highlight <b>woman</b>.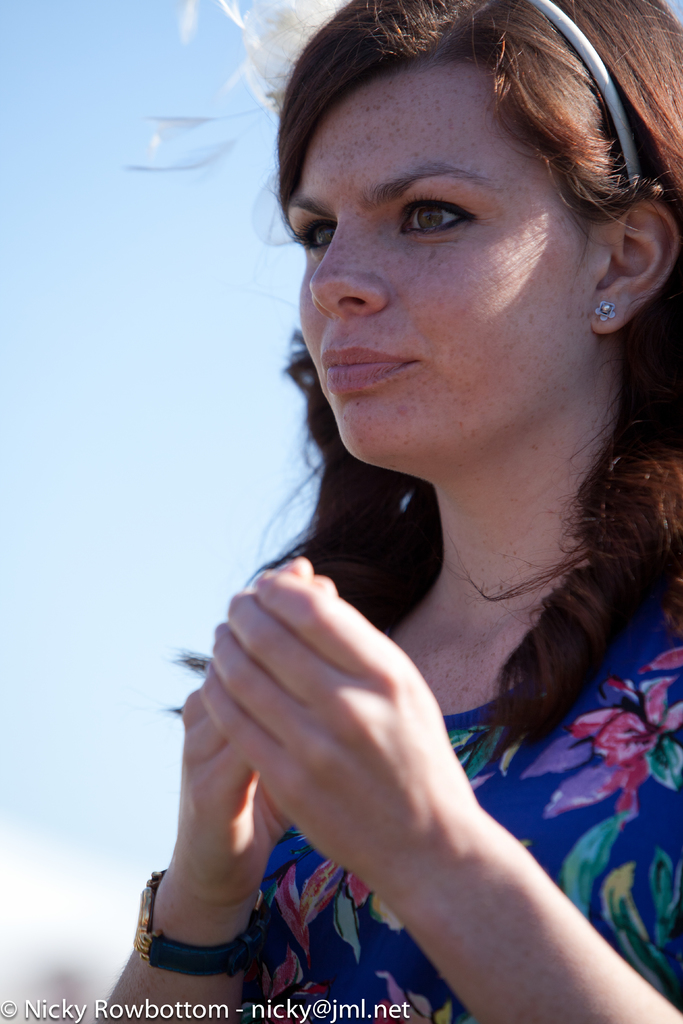
Highlighted region: bbox=(97, 0, 682, 1023).
